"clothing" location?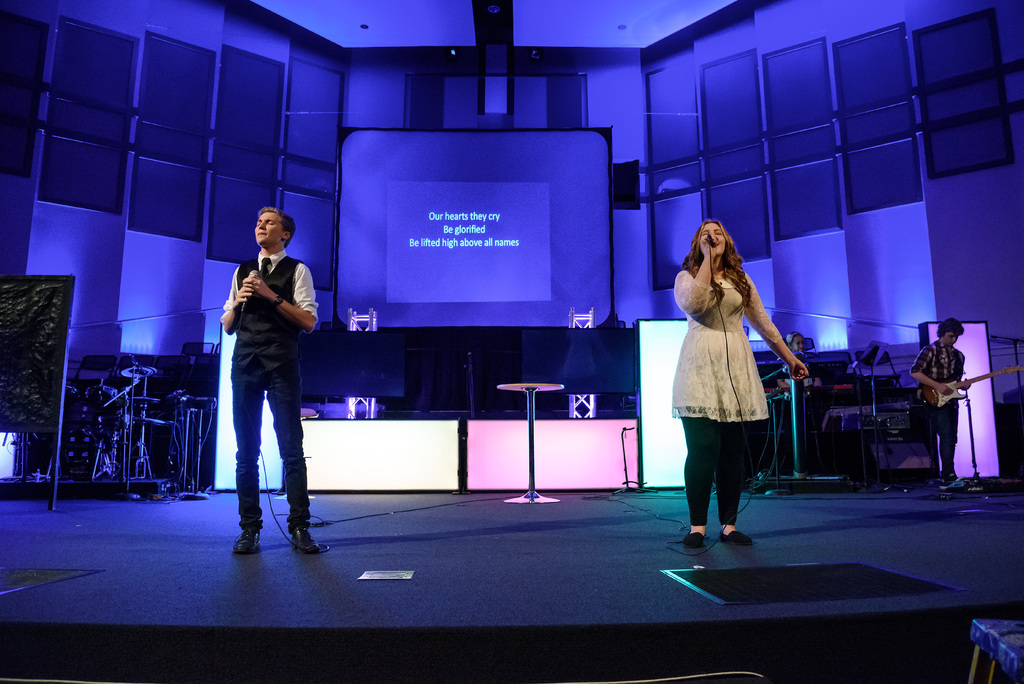
773:354:814:460
